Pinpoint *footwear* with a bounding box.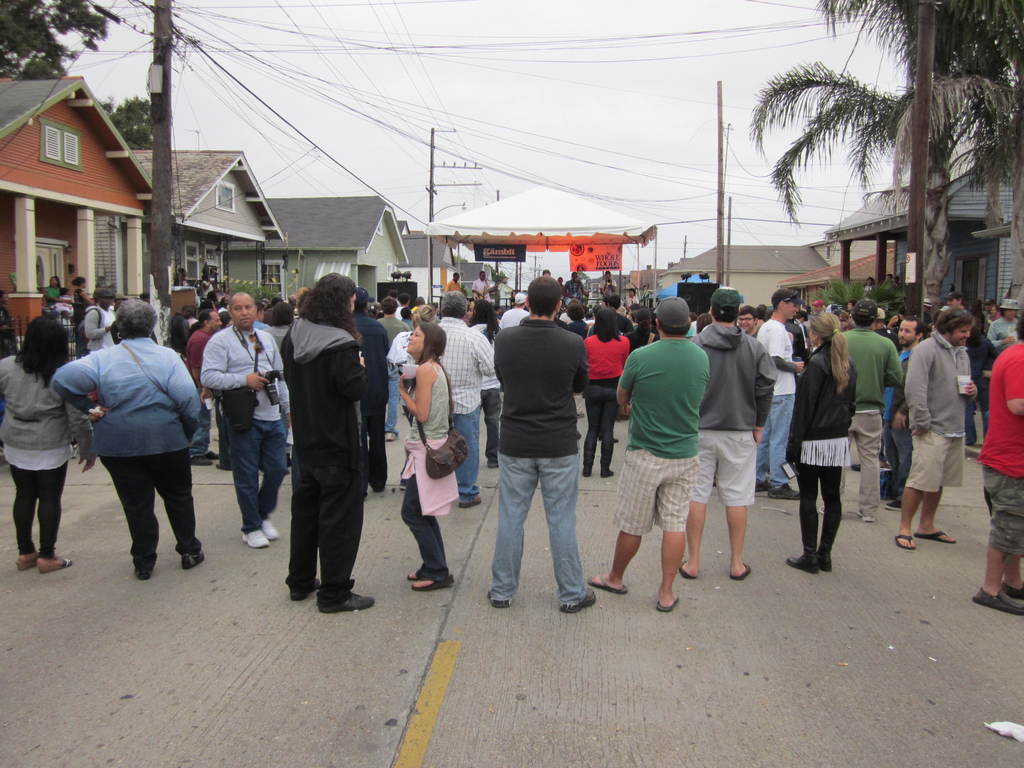
Rect(858, 509, 874, 522).
